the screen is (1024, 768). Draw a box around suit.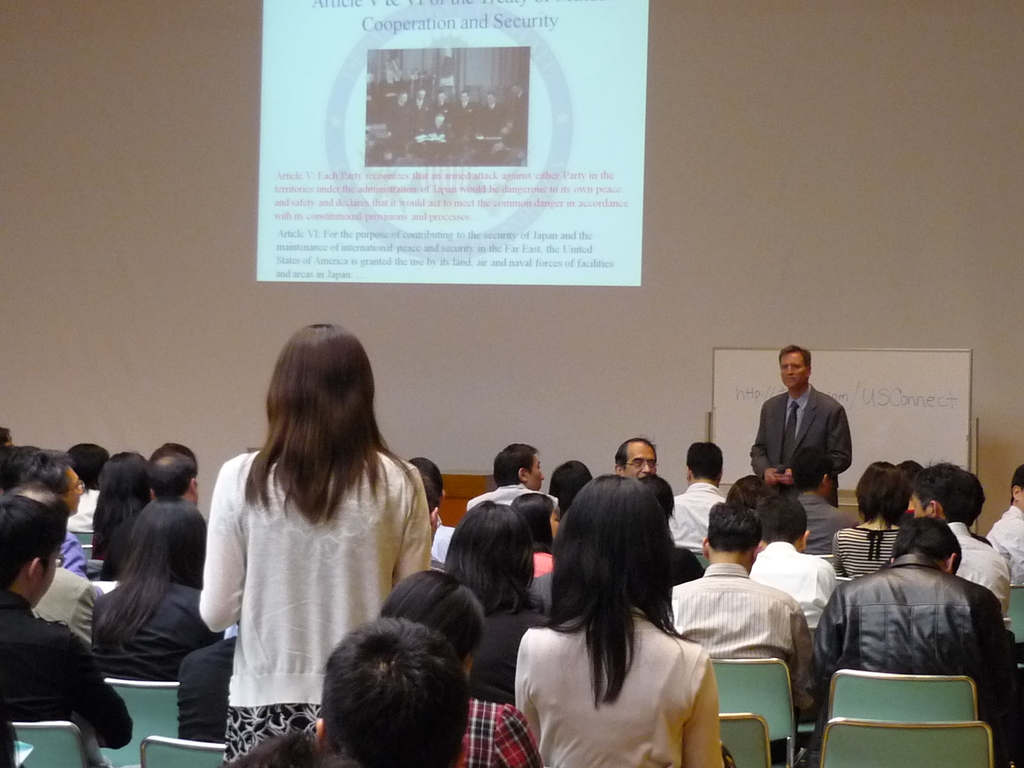
(x1=0, y1=595, x2=131, y2=751).
